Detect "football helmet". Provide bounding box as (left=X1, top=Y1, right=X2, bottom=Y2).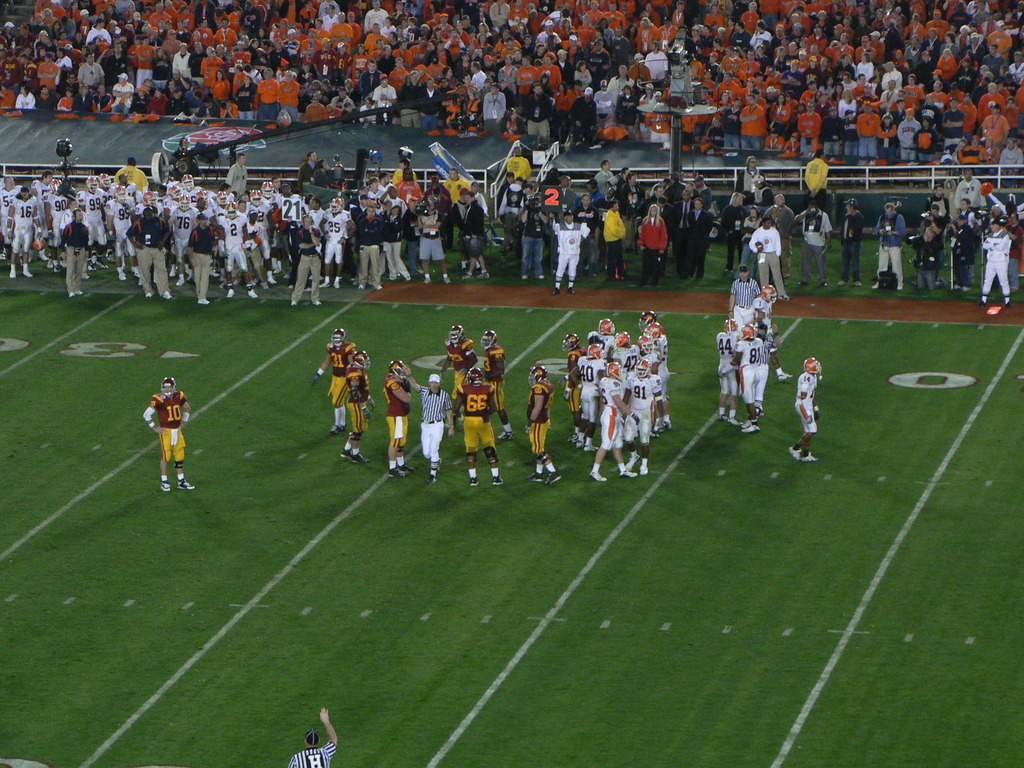
(left=115, top=182, right=128, bottom=204).
